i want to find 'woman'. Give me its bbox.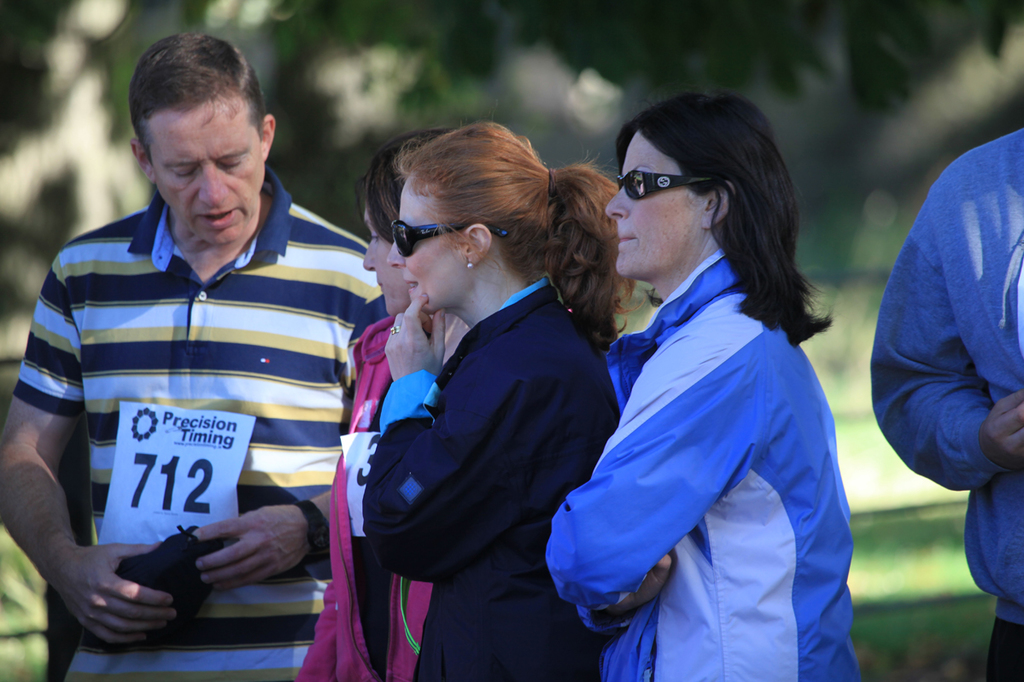
359, 118, 638, 681.
